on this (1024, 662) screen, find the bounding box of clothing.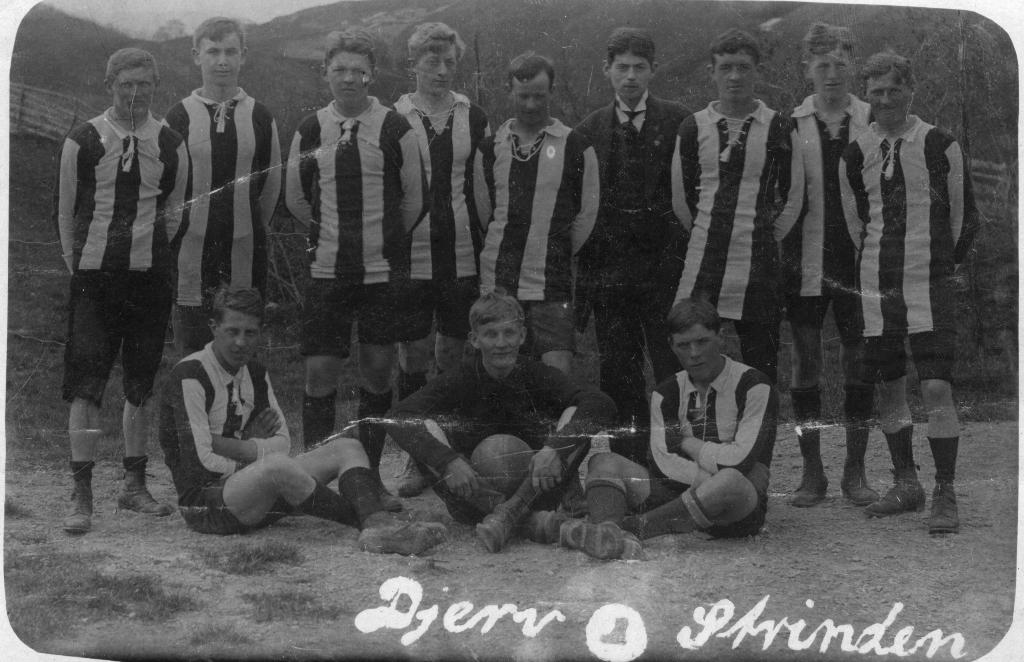
Bounding box: [x1=769, y1=96, x2=880, y2=348].
